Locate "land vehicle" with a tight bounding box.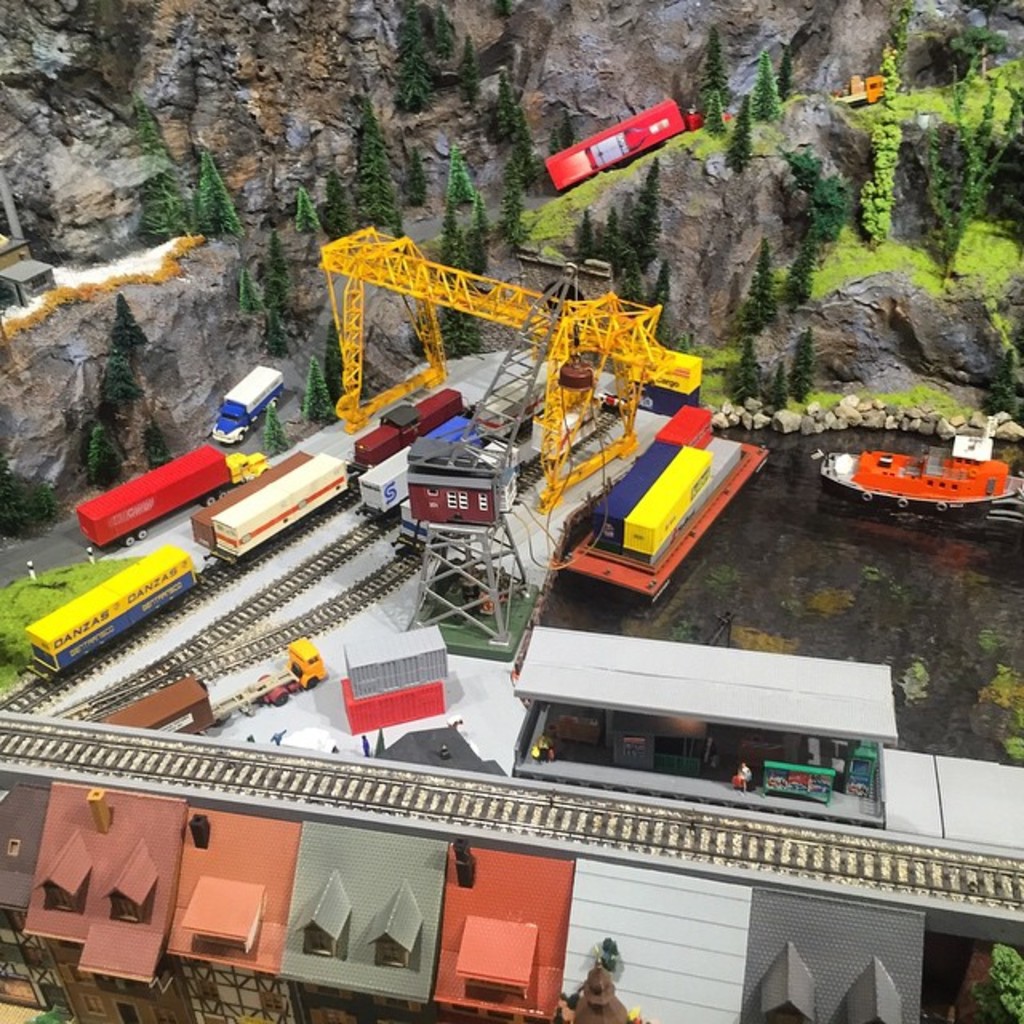
<region>354, 402, 515, 523</region>.
